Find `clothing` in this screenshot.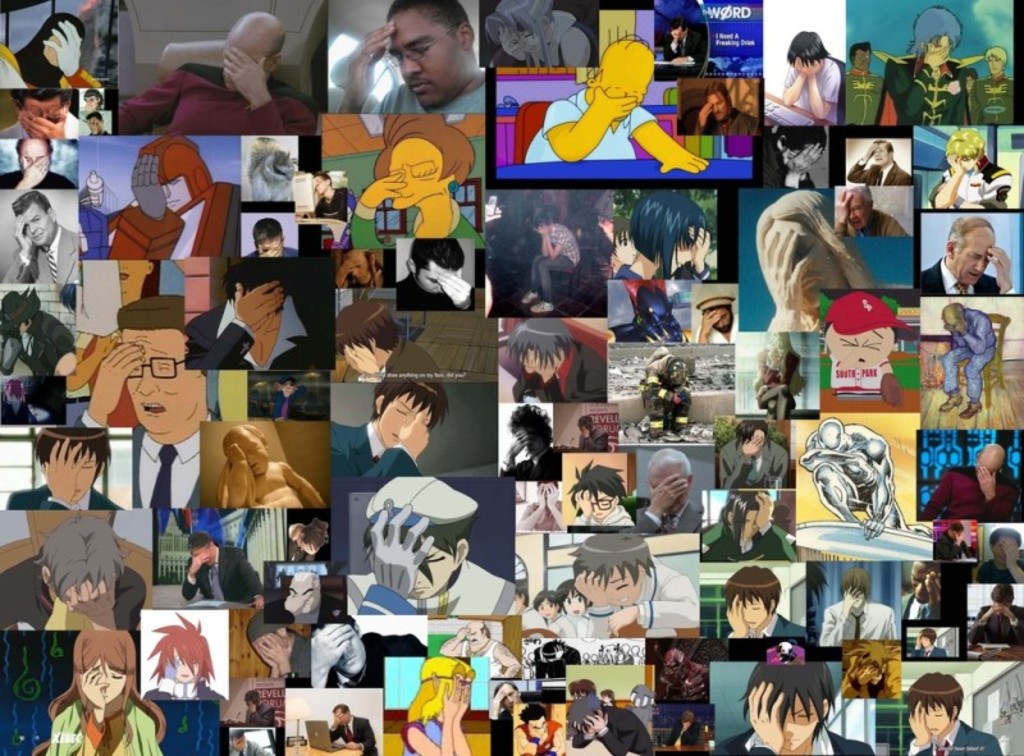
The bounding box for `clothing` is (530,226,589,303).
